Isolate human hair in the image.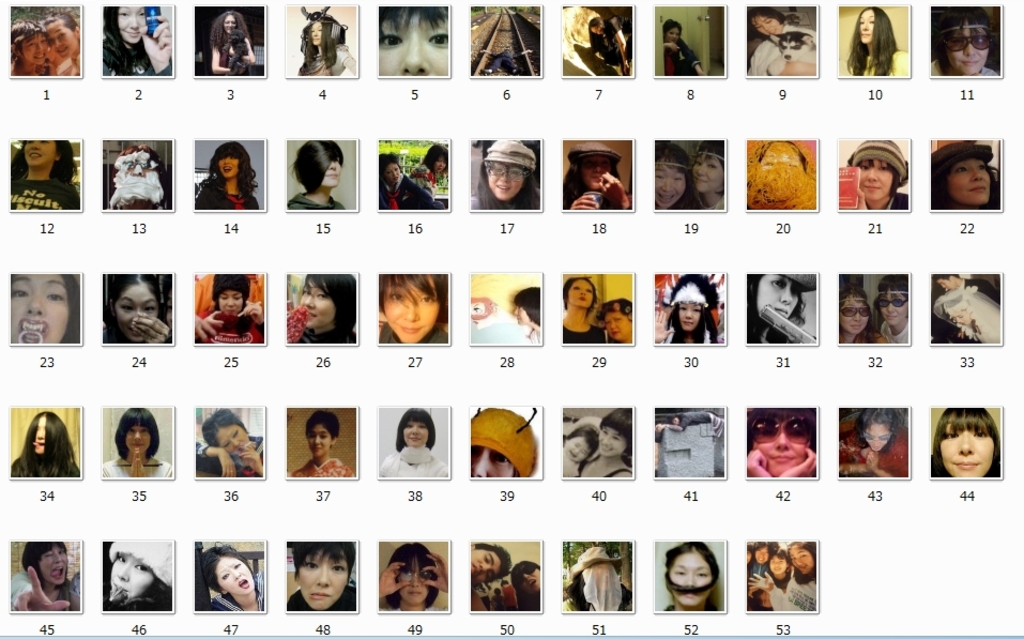
Isolated region: x1=20 y1=542 x2=66 y2=592.
